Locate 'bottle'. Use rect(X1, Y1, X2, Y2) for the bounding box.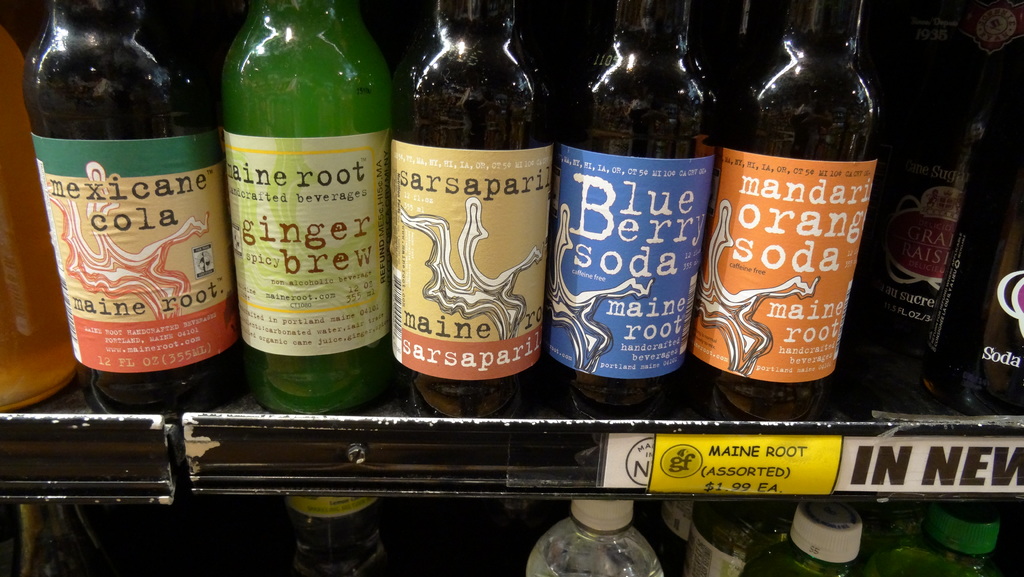
rect(217, 0, 399, 364).
